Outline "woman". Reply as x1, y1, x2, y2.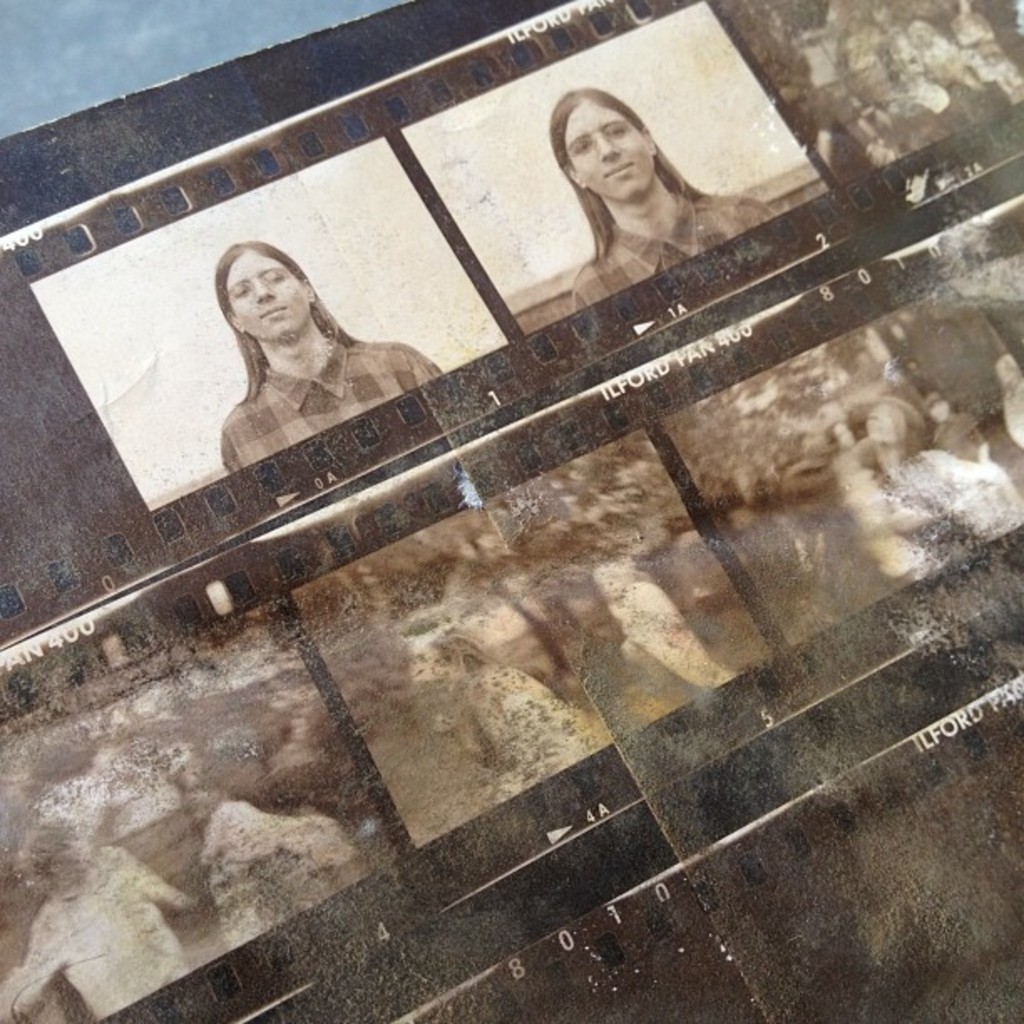
529, 59, 731, 283.
